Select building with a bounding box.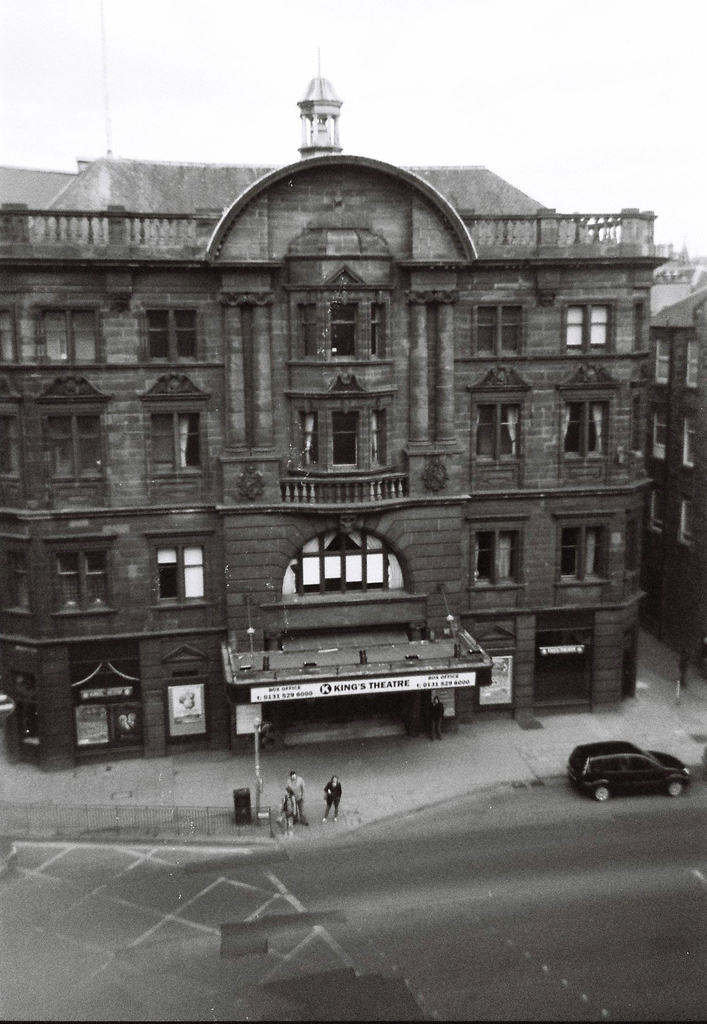
{"left": 641, "top": 292, "right": 706, "bottom": 684}.
